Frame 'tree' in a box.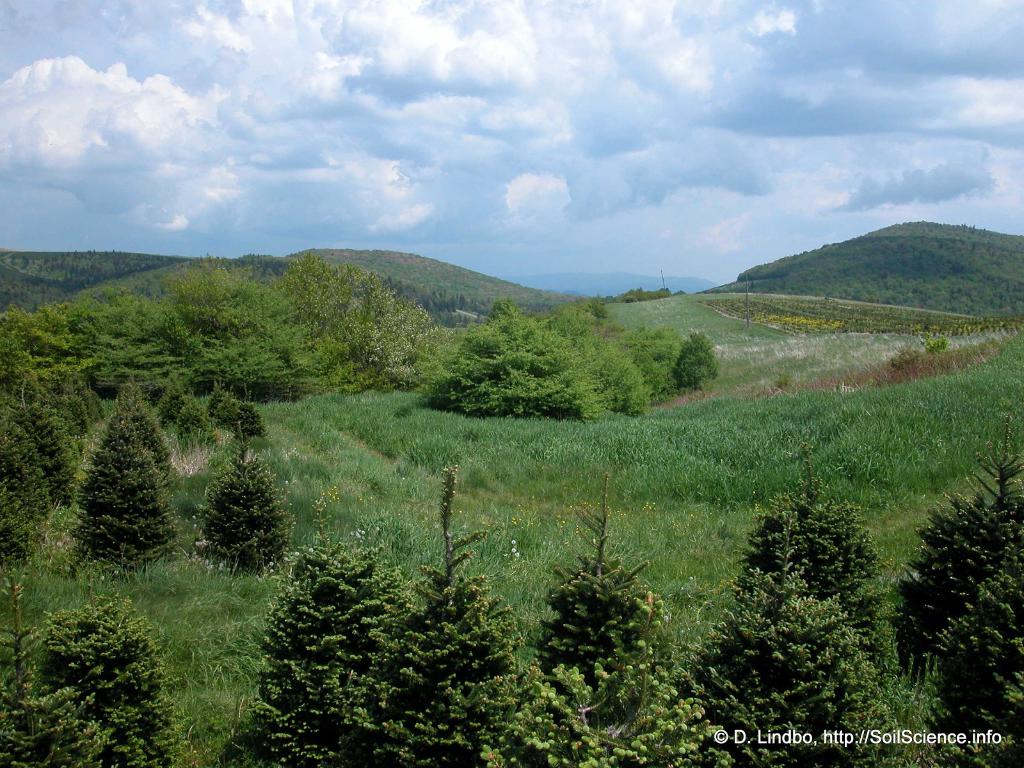
(916, 332, 954, 360).
